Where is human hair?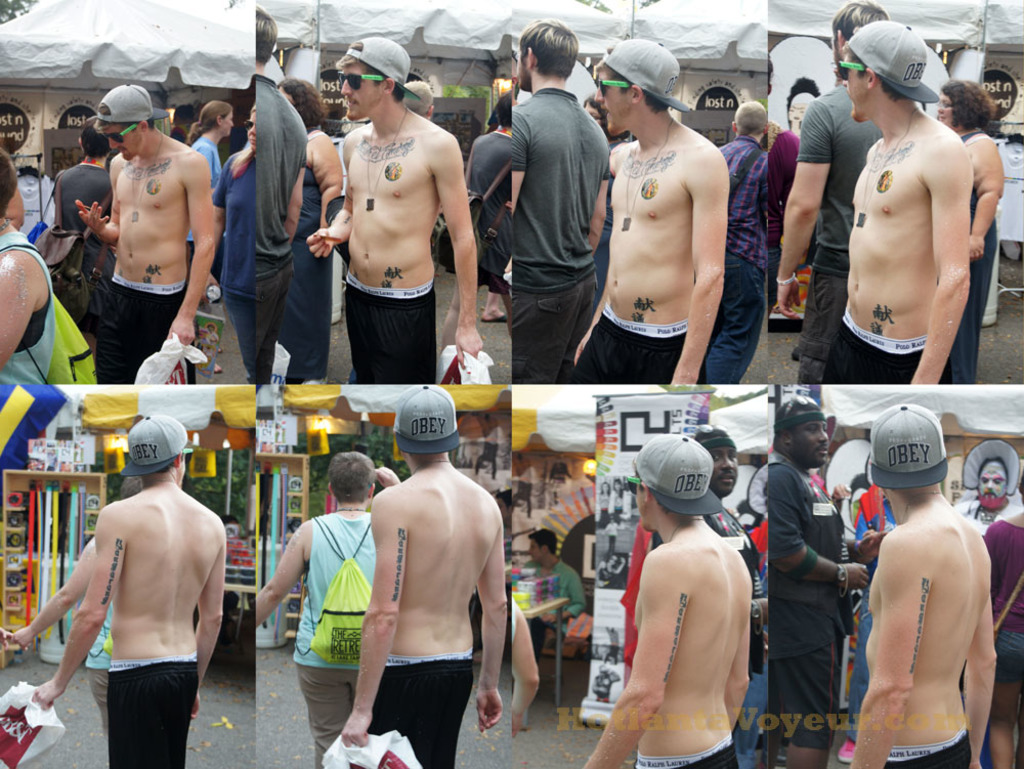
l=833, t=0, r=891, b=48.
